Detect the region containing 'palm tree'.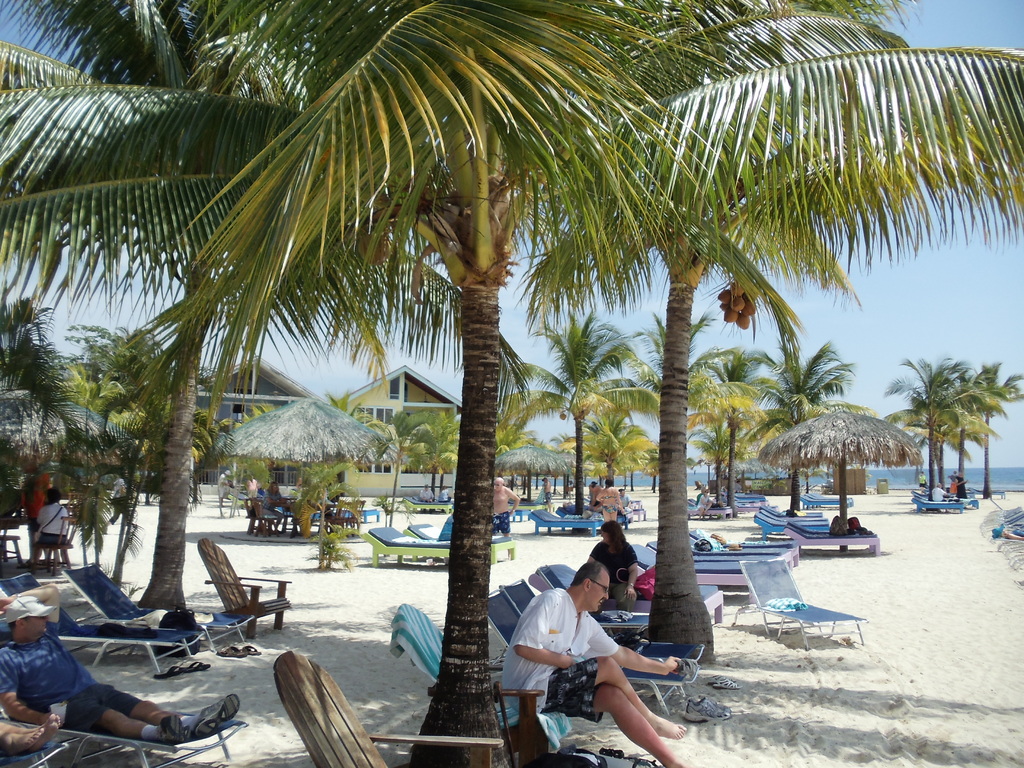
<region>511, 311, 640, 518</region>.
